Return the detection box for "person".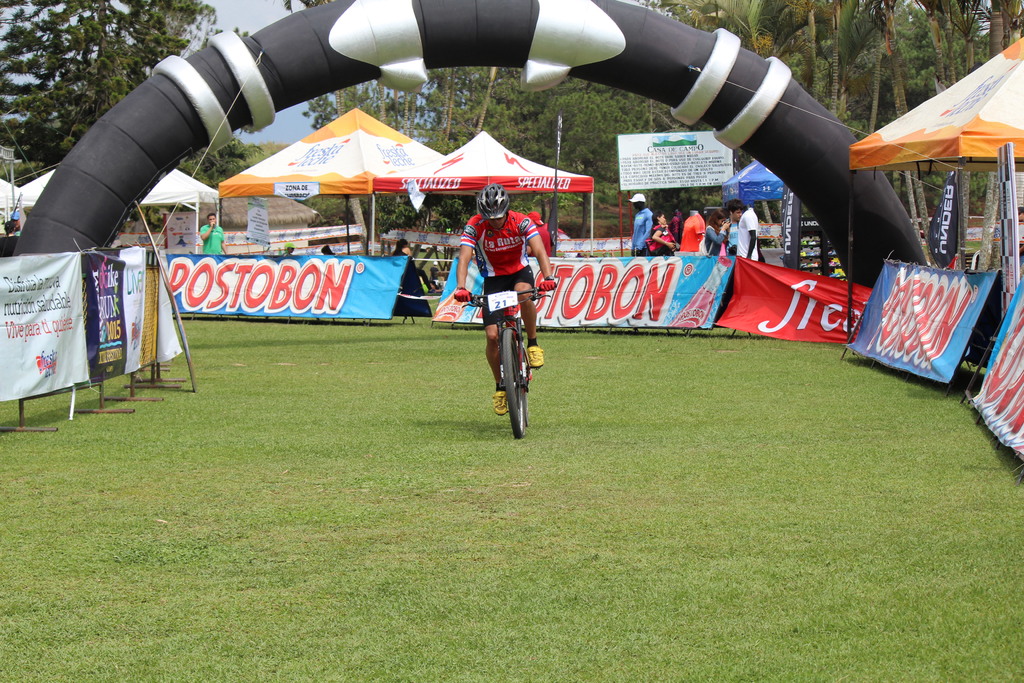
<box>735,199,758,261</box>.
